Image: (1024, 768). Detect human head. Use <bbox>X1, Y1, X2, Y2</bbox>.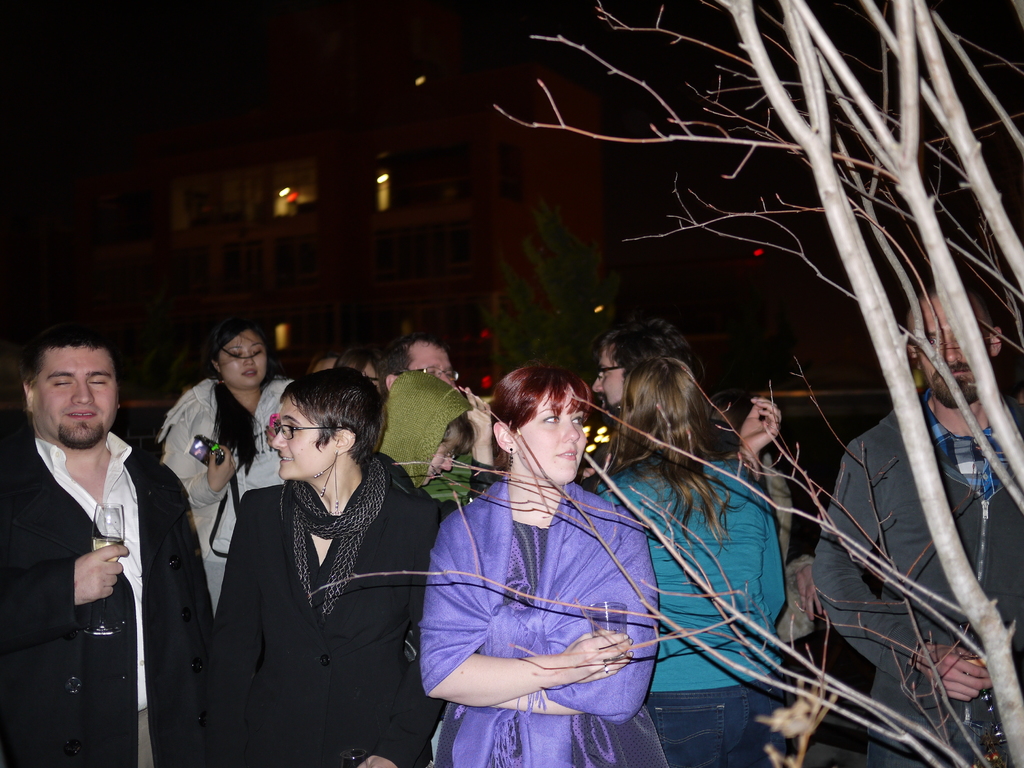
<bbox>363, 356, 401, 399</bbox>.
